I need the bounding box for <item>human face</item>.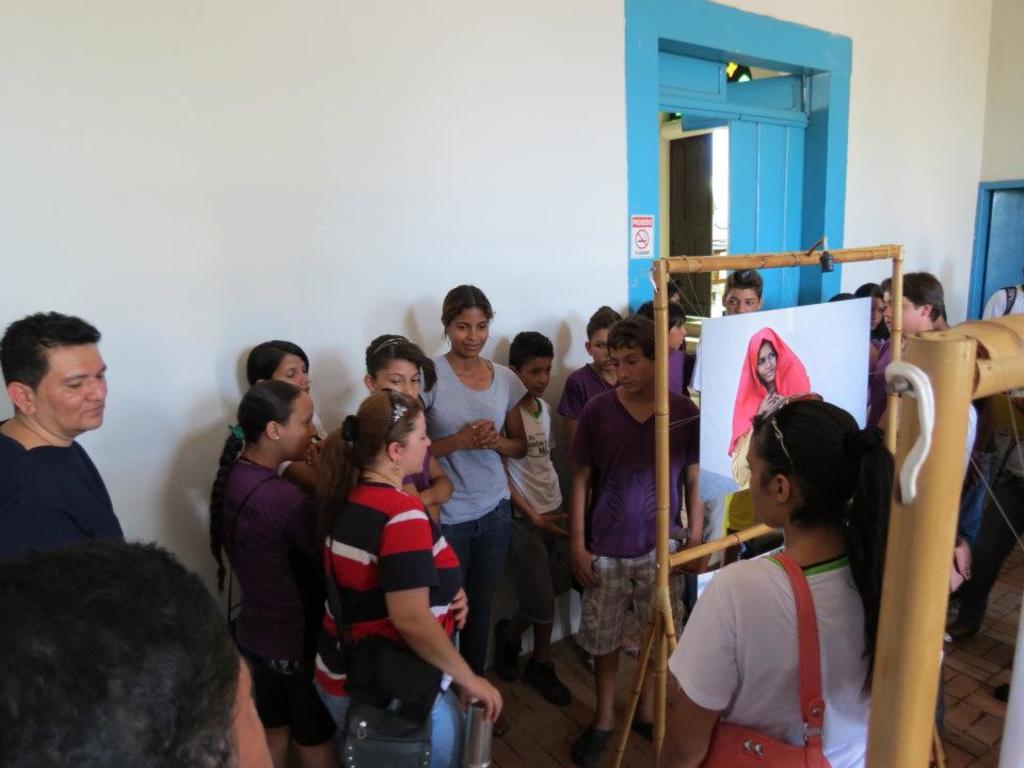
Here it is: rect(749, 339, 780, 385).
